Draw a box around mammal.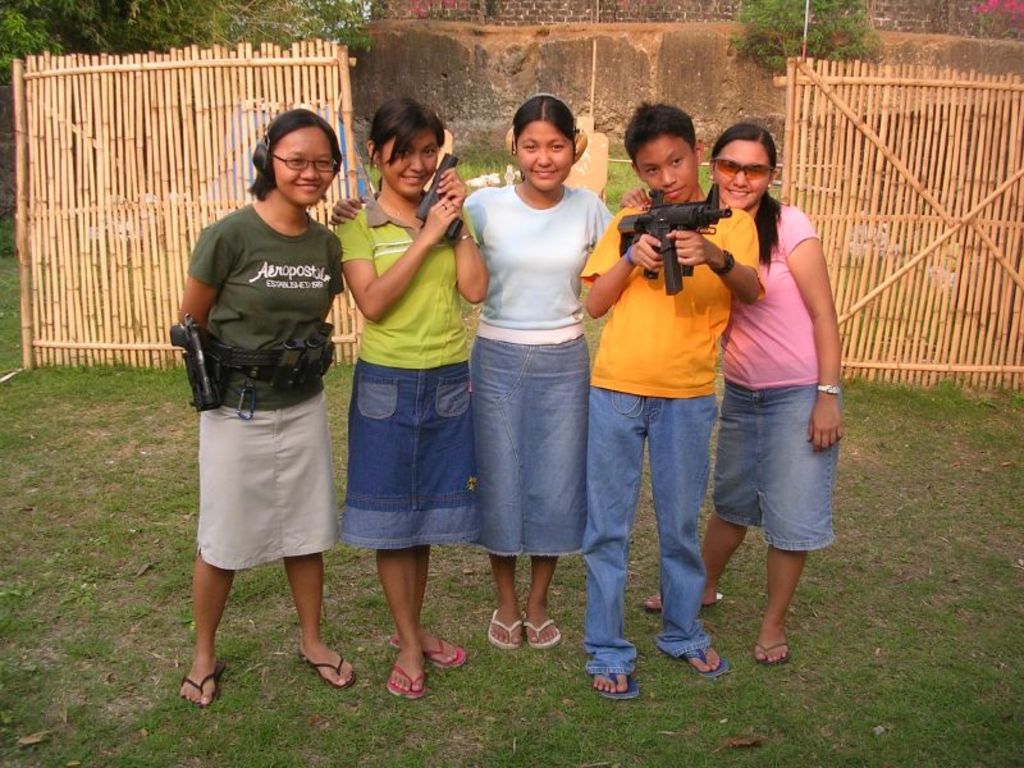
bbox(323, 88, 621, 652).
